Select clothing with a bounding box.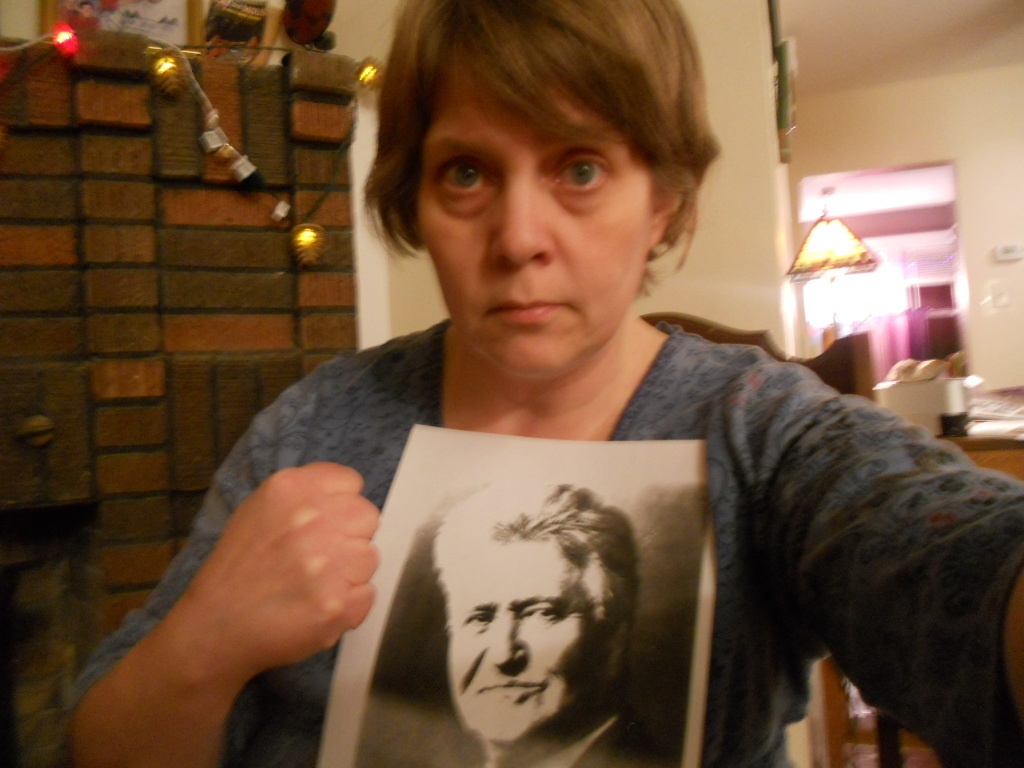
(537,717,647,767).
